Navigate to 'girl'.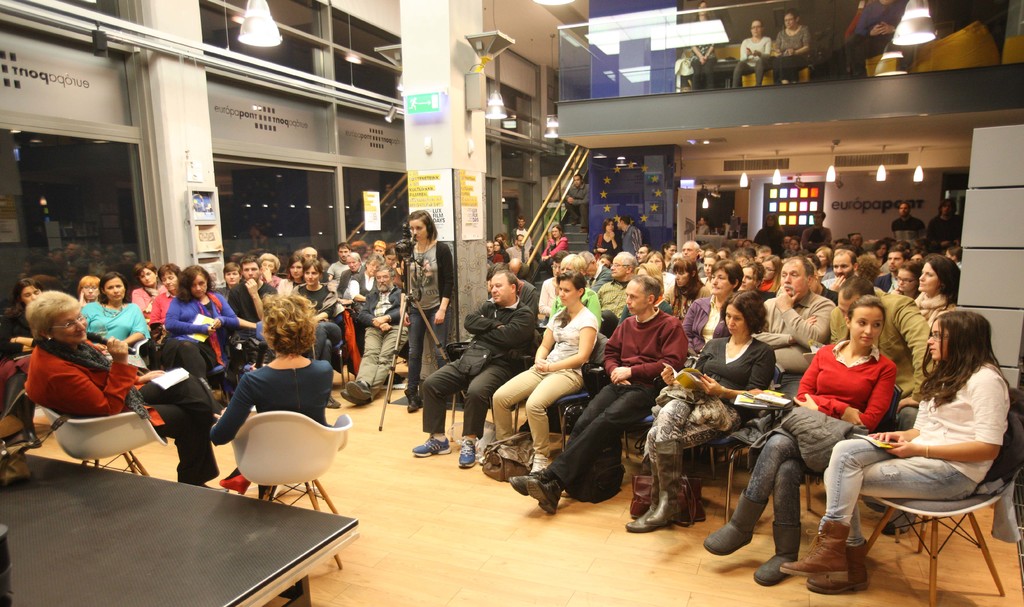
Navigation target: <bbox>702, 296, 894, 585</bbox>.
